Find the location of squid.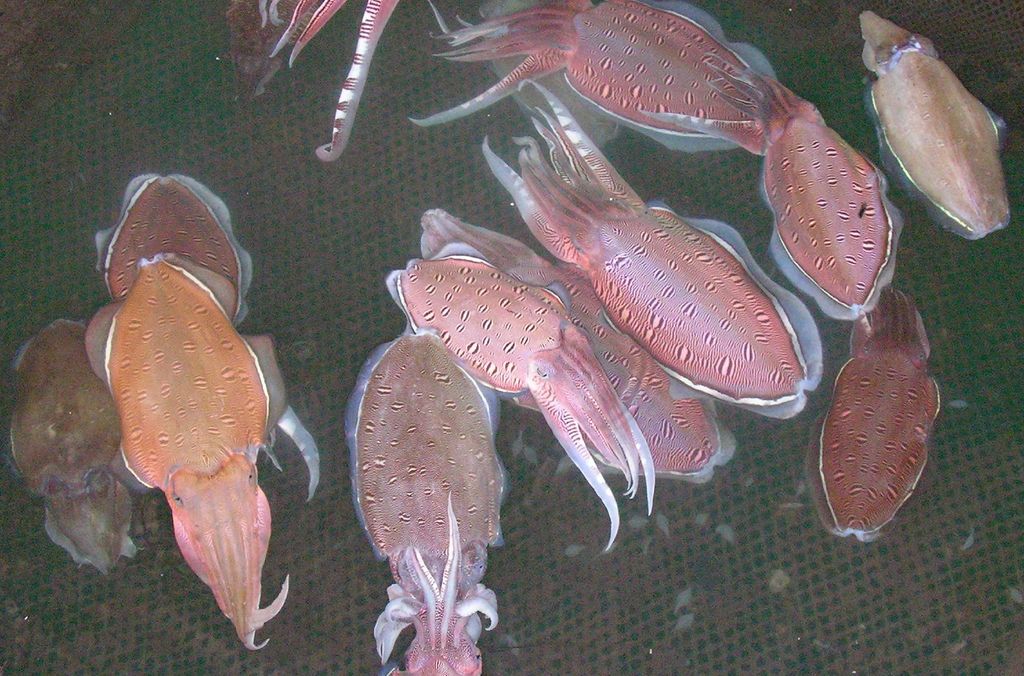
Location: (247, 0, 400, 166).
